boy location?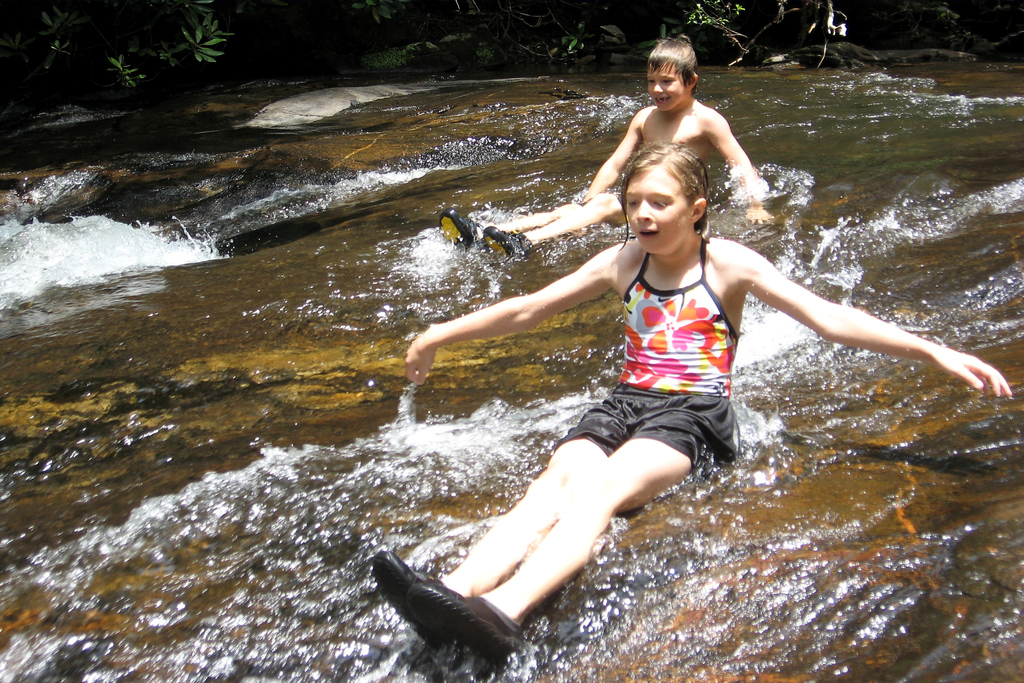
BBox(438, 35, 775, 261)
